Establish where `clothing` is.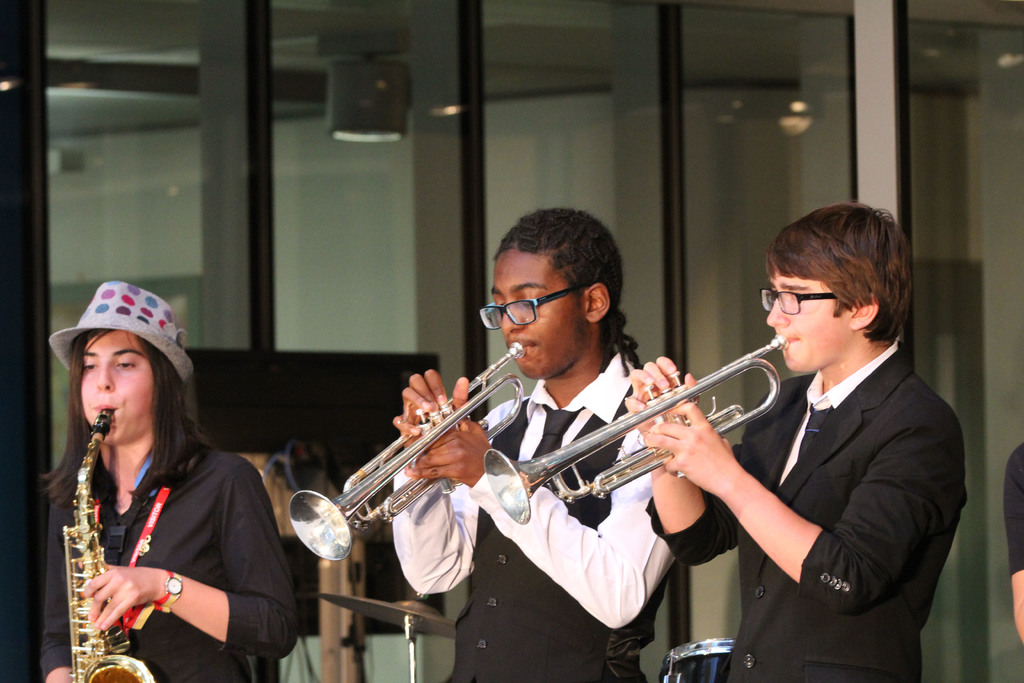
Established at region(639, 331, 973, 682).
